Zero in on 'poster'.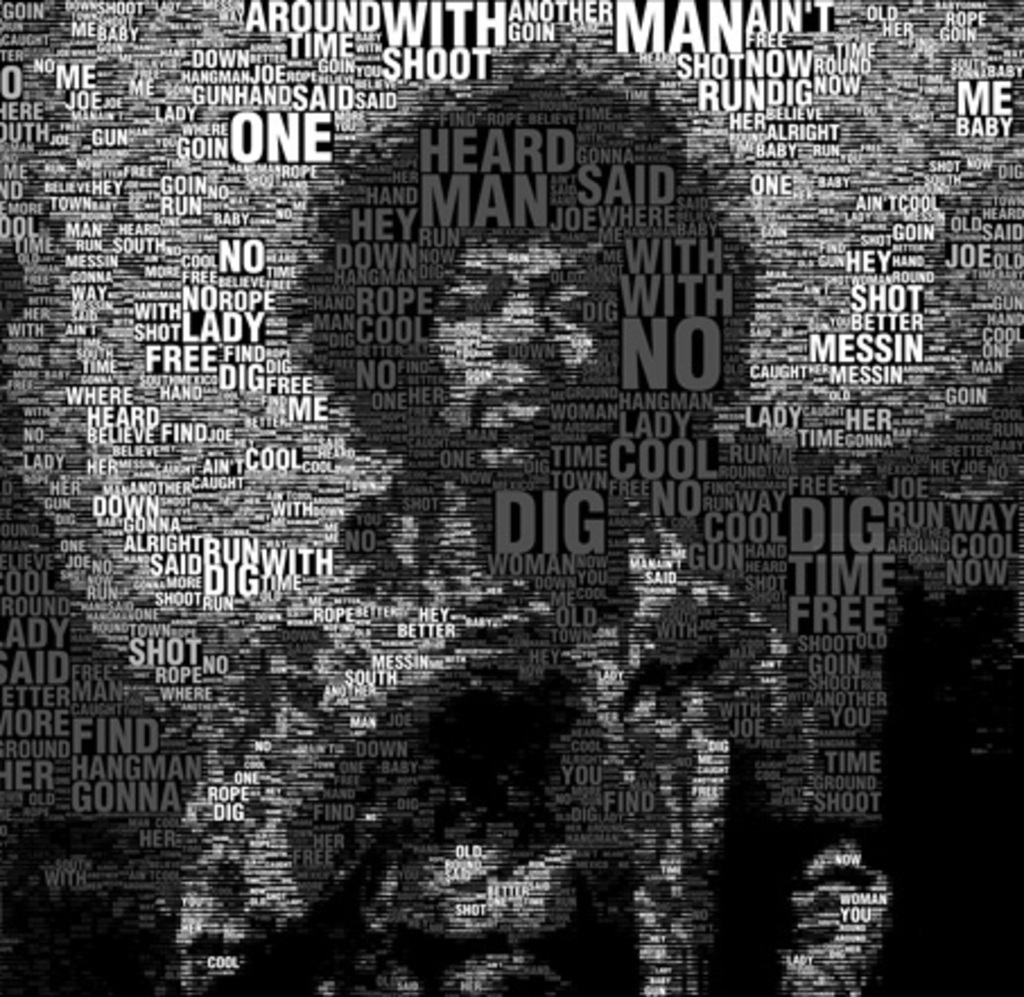
Zeroed in: 0, 0, 1022, 992.
